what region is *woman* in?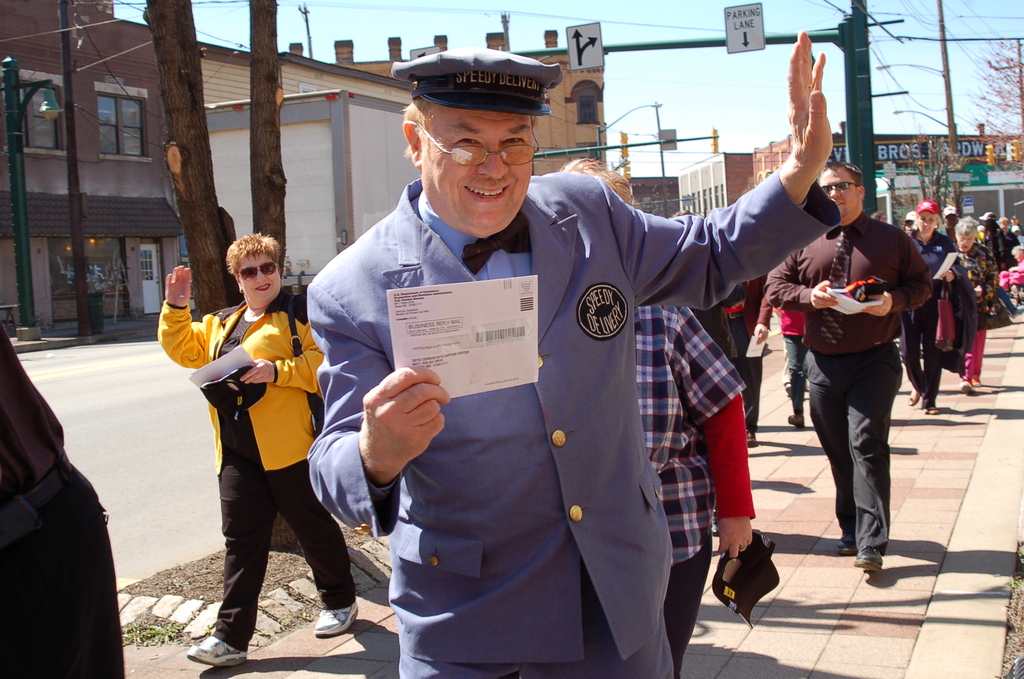
locate(186, 234, 344, 654).
